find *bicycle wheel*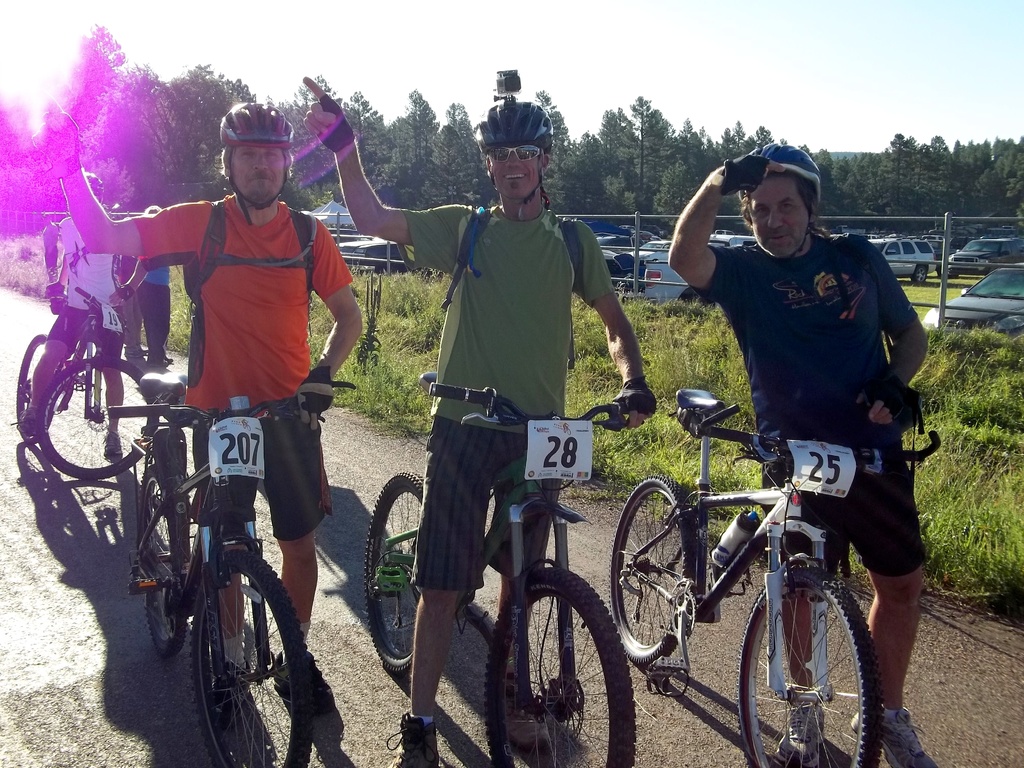
left=187, top=548, right=315, bottom=767
